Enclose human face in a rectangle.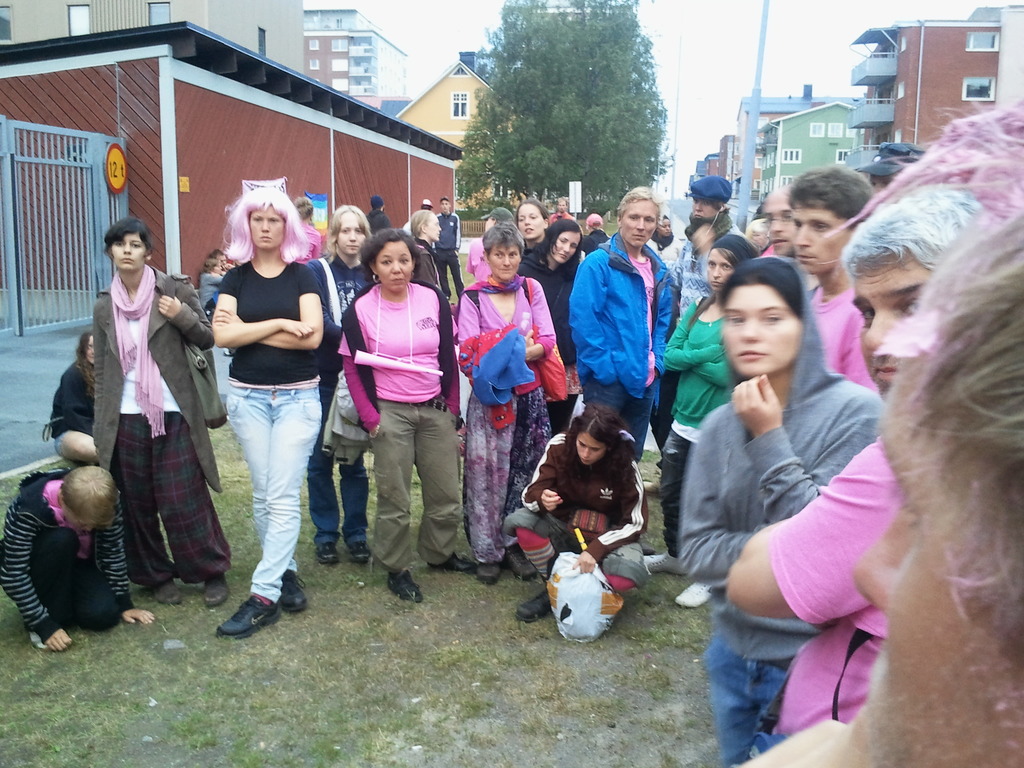
(725, 284, 801, 376).
